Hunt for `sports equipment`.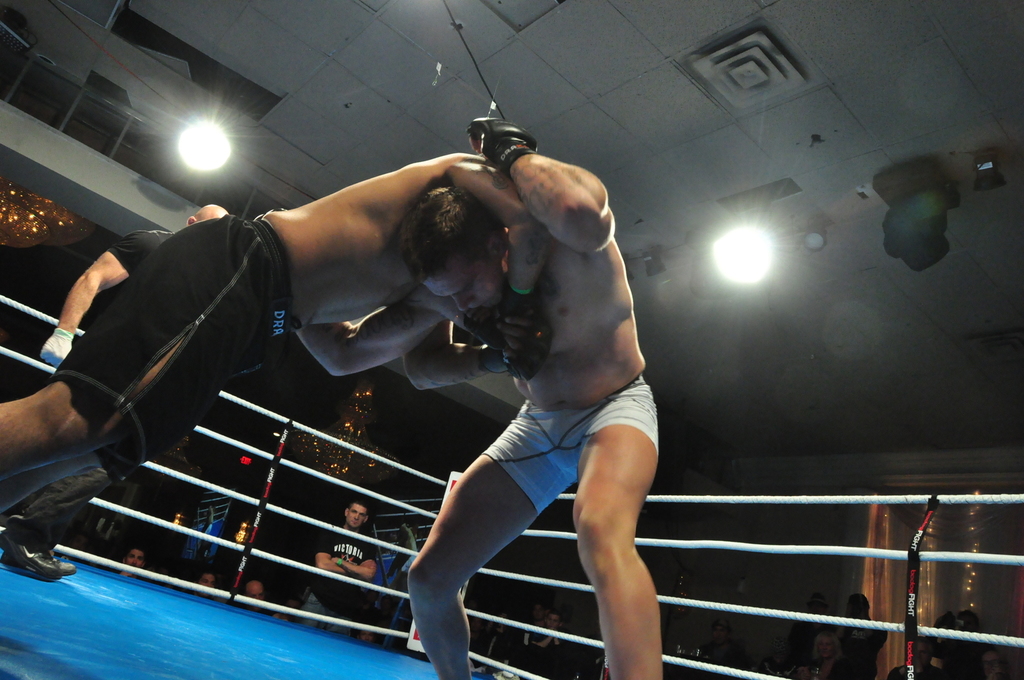
Hunted down at 468 115 538 185.
